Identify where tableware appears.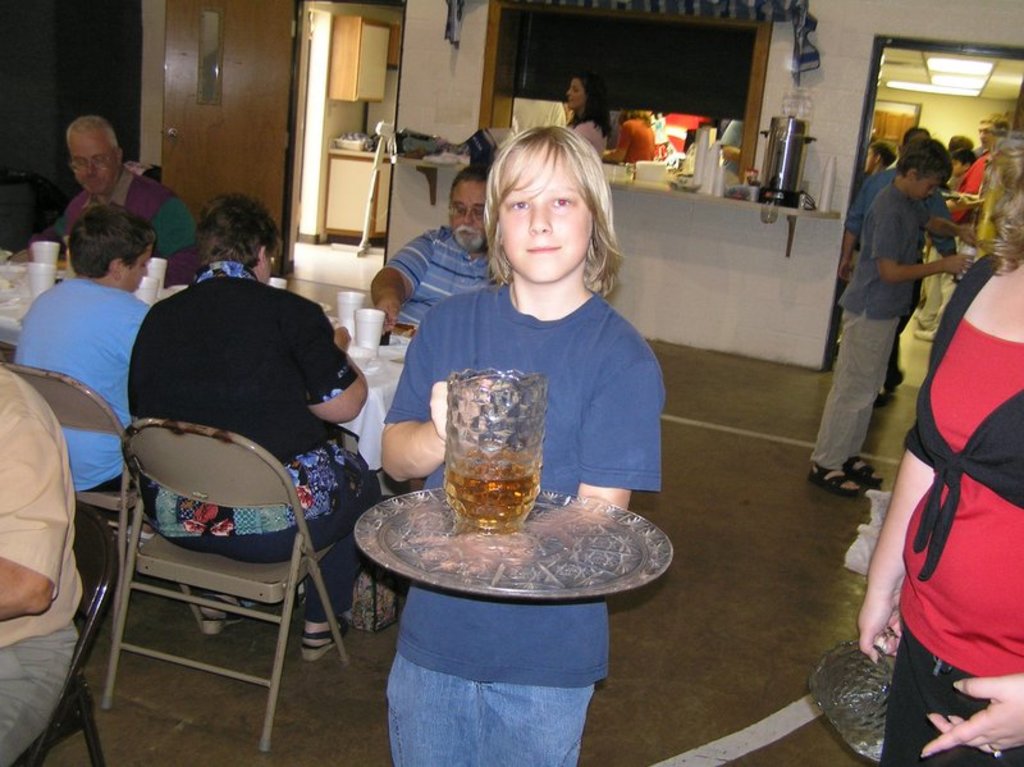
Appears at 24, 262, 58, 297.
